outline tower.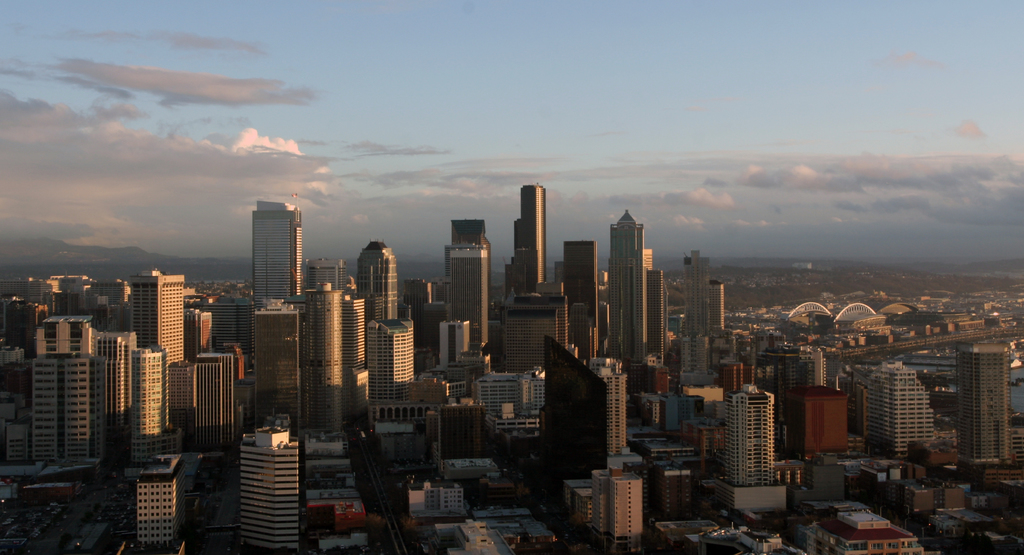
Outline: [left=650, top=269, right=670, bottom=357].
